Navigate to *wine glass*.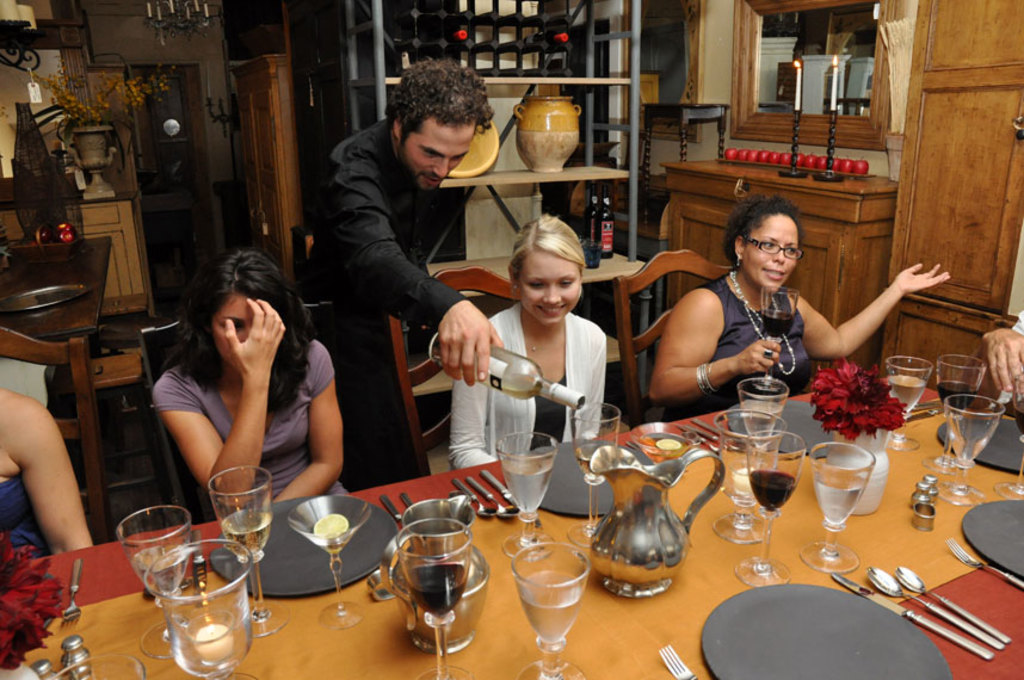
Navigation target: rect(393, 524, 469, 679).
